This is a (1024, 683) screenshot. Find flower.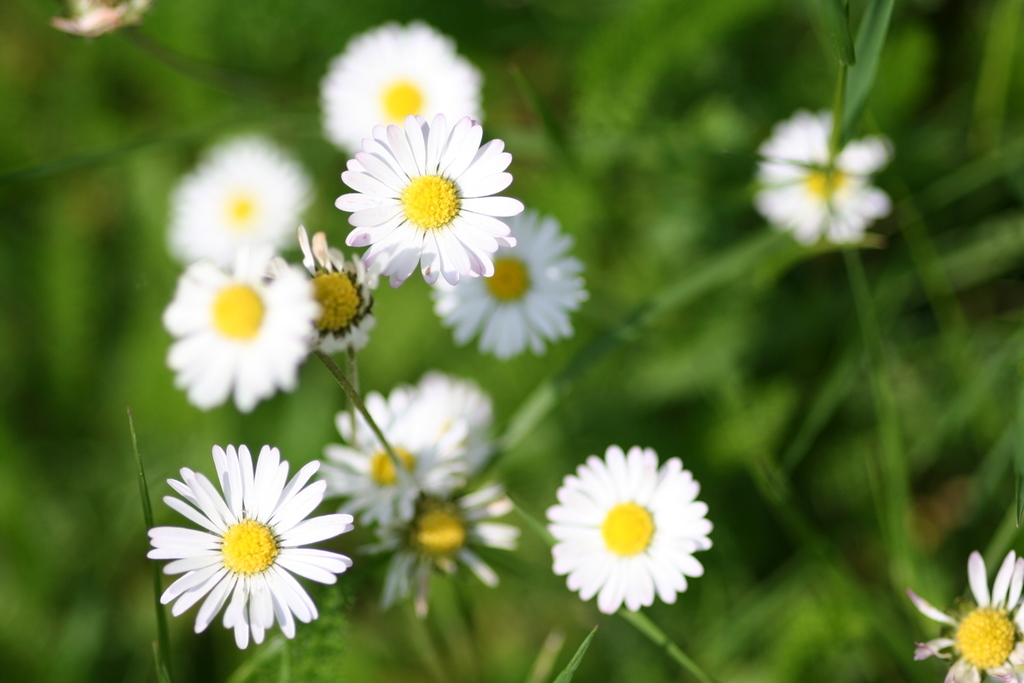
Bounding box: [x1=346, y1=480, x2=527, y2=623].
